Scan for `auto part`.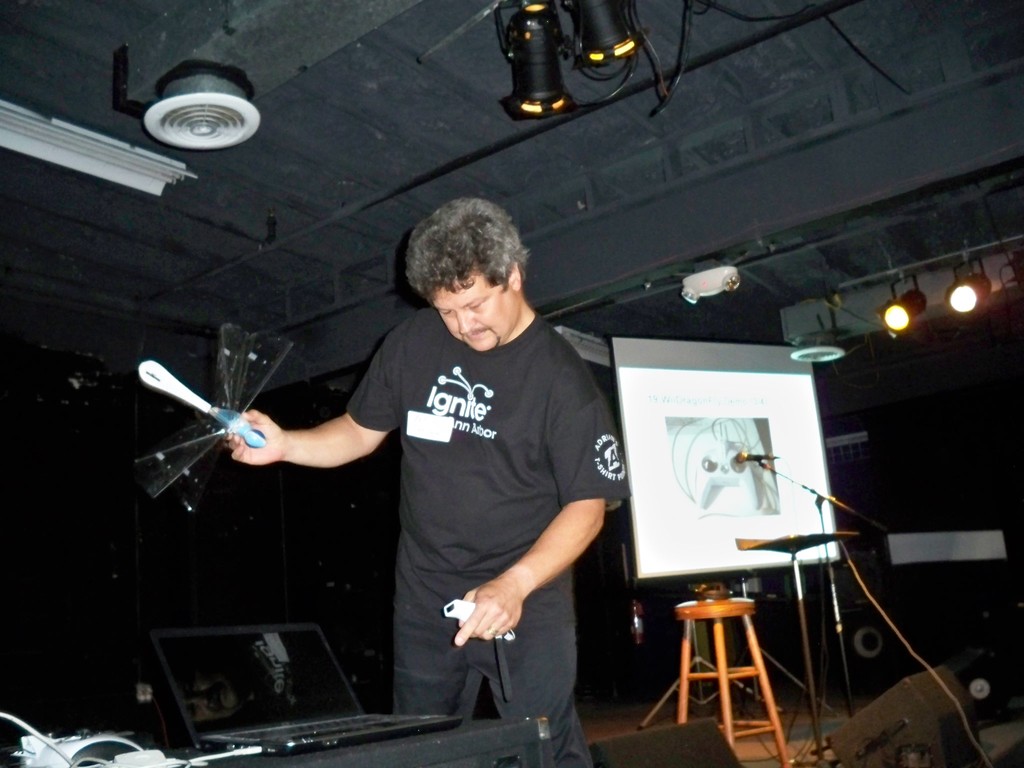
Scan result: [138, 323, 292, 502].
